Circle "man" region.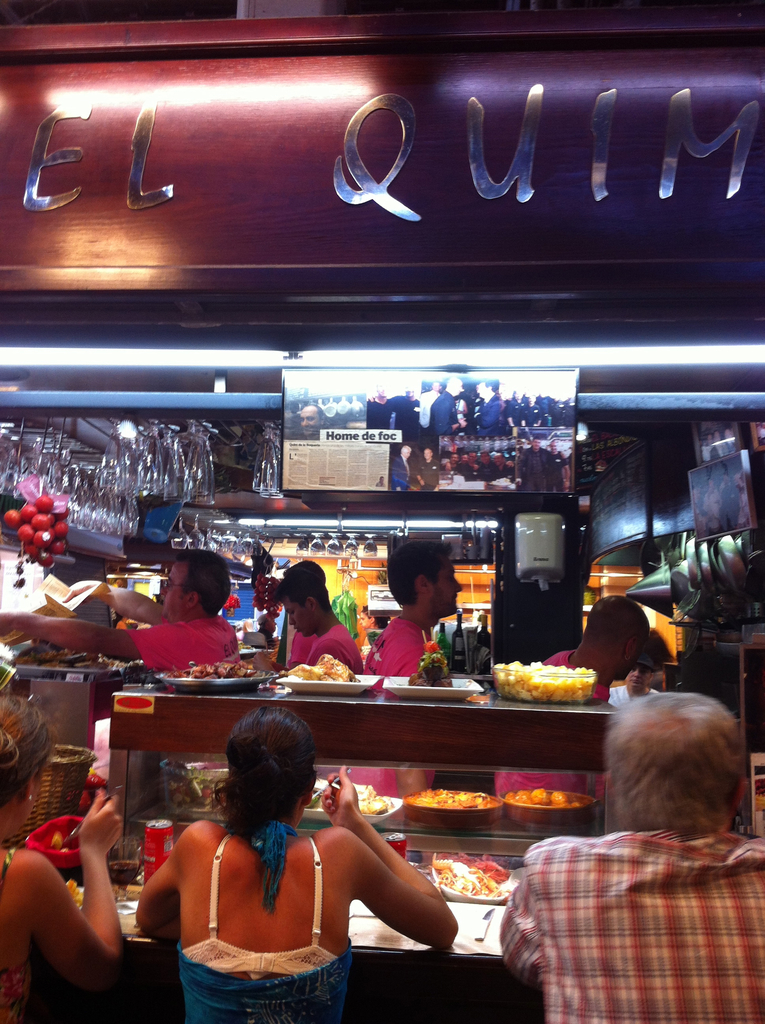
Region: 491:587:648:824.
